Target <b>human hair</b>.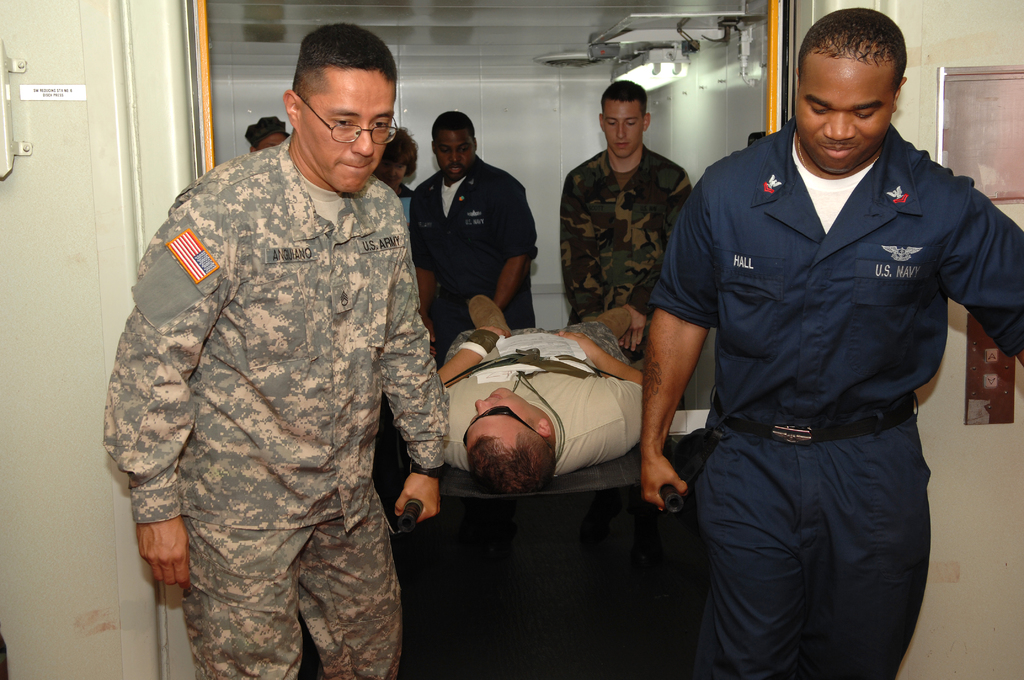
Target region: <region>799, 1, 913, 77</region>.
